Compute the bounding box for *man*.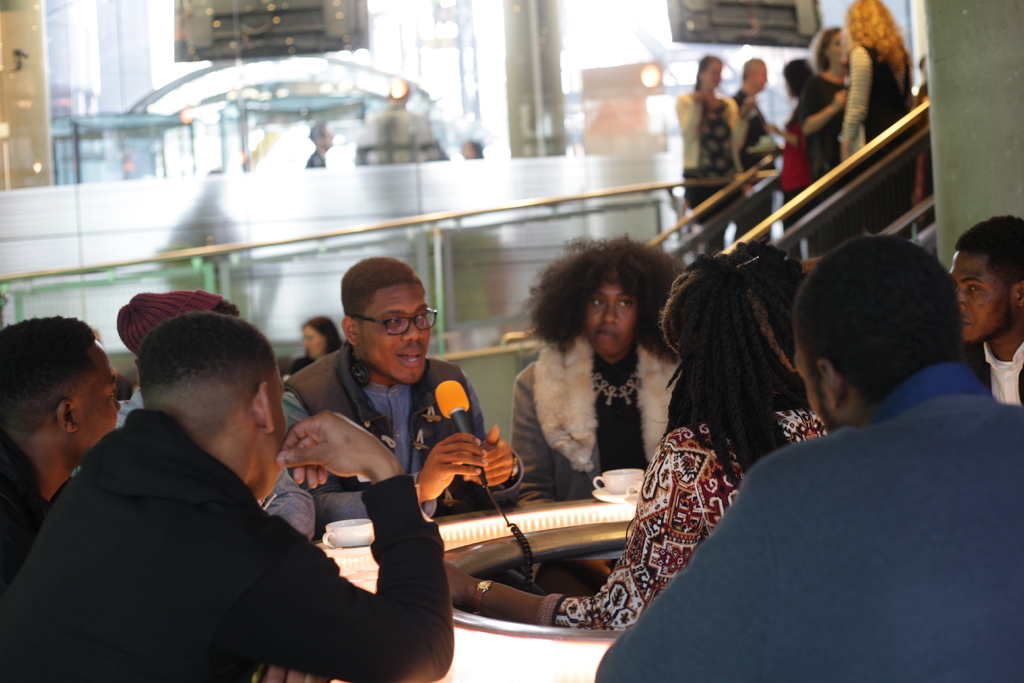
left=0, top=312, right=456, bottom=682.
